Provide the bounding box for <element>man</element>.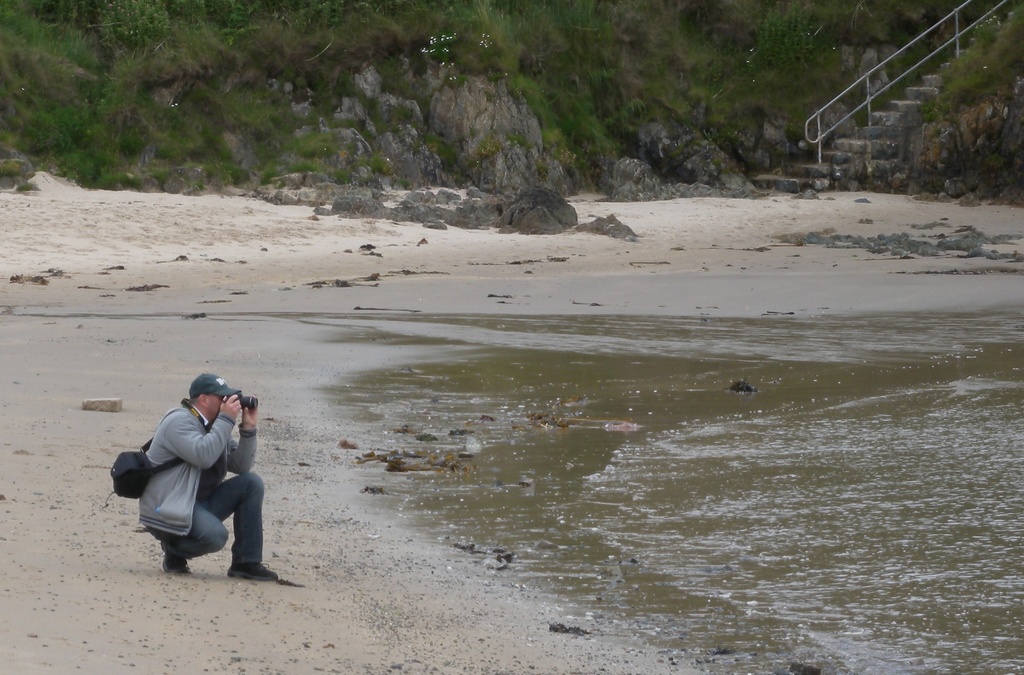
select_region(116, 366, 268, 586).
